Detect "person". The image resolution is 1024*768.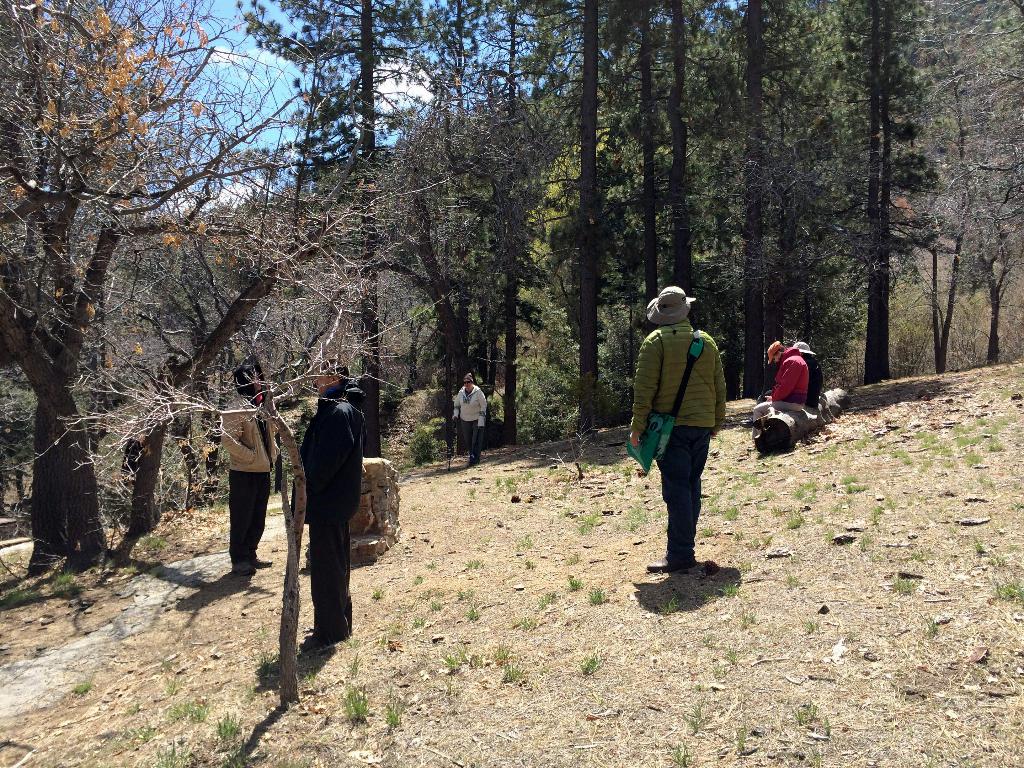
{"left": 748, "top": 340, "right": 809, "bottom": 428}.
